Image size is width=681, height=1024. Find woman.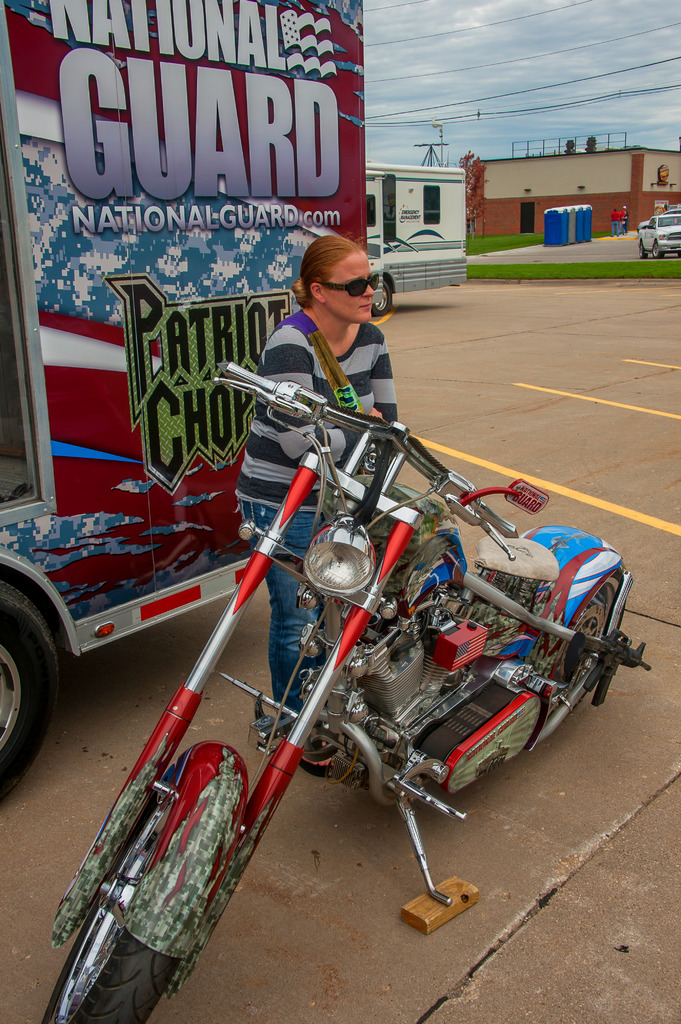
bbox(232, 229, 399, 783).
